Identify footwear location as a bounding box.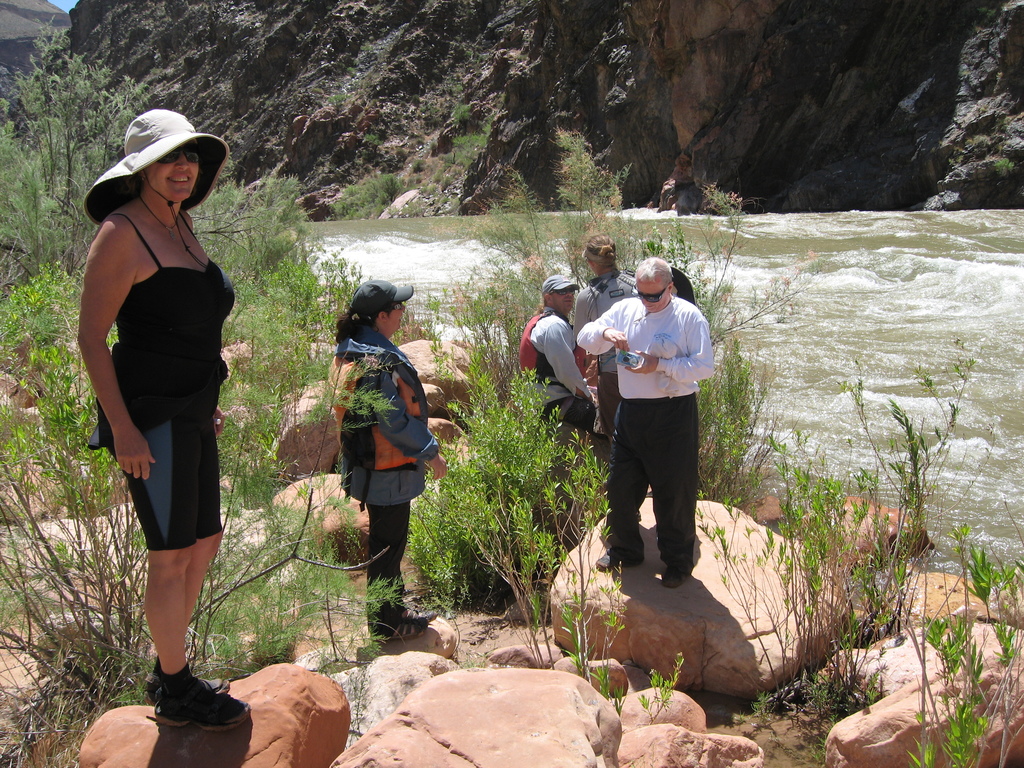
left=405, top=609, right=436, bottom=623.
